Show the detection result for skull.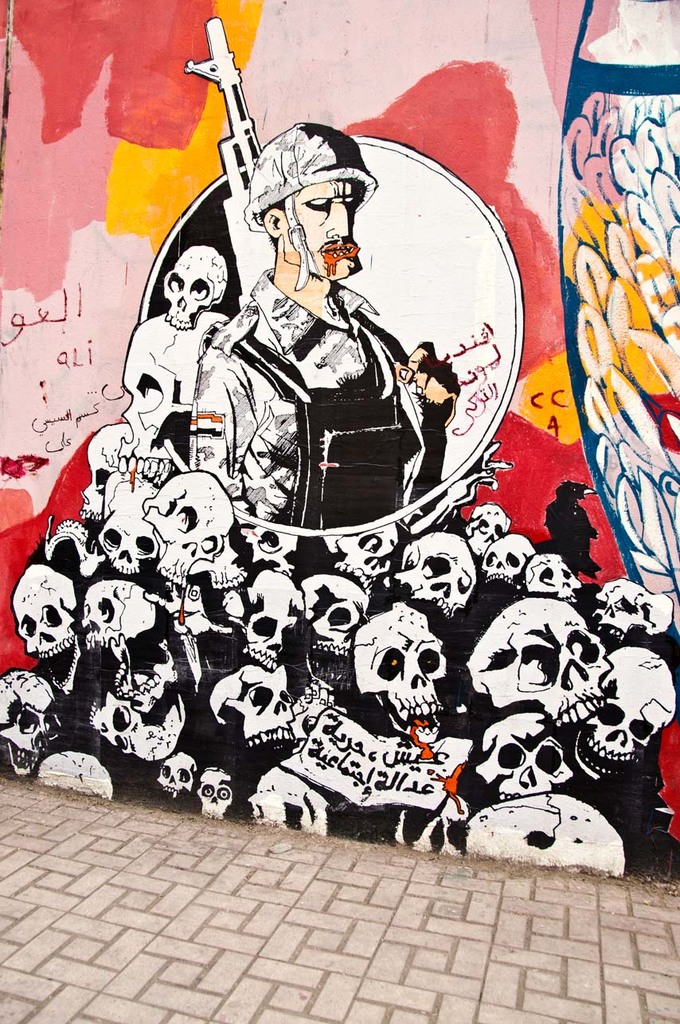
(x1=526, y1=547, x2=583, y2=605).
